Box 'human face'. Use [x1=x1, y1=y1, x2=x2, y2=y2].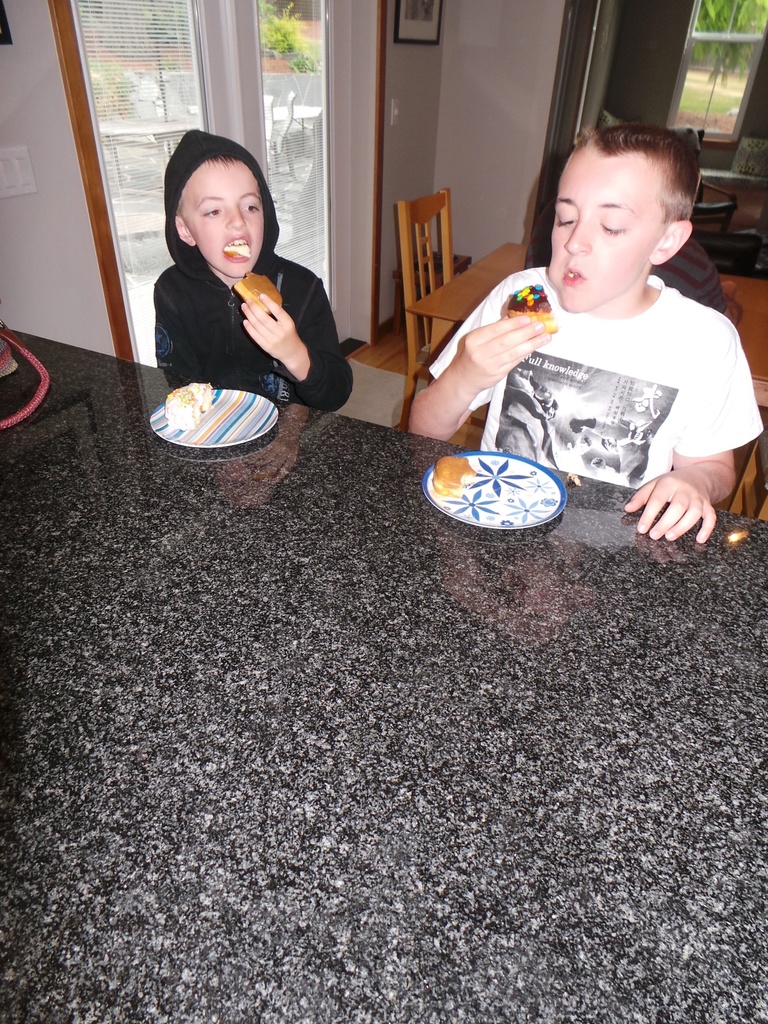
[x1=193, y1=168, x2=264, y2=275].
